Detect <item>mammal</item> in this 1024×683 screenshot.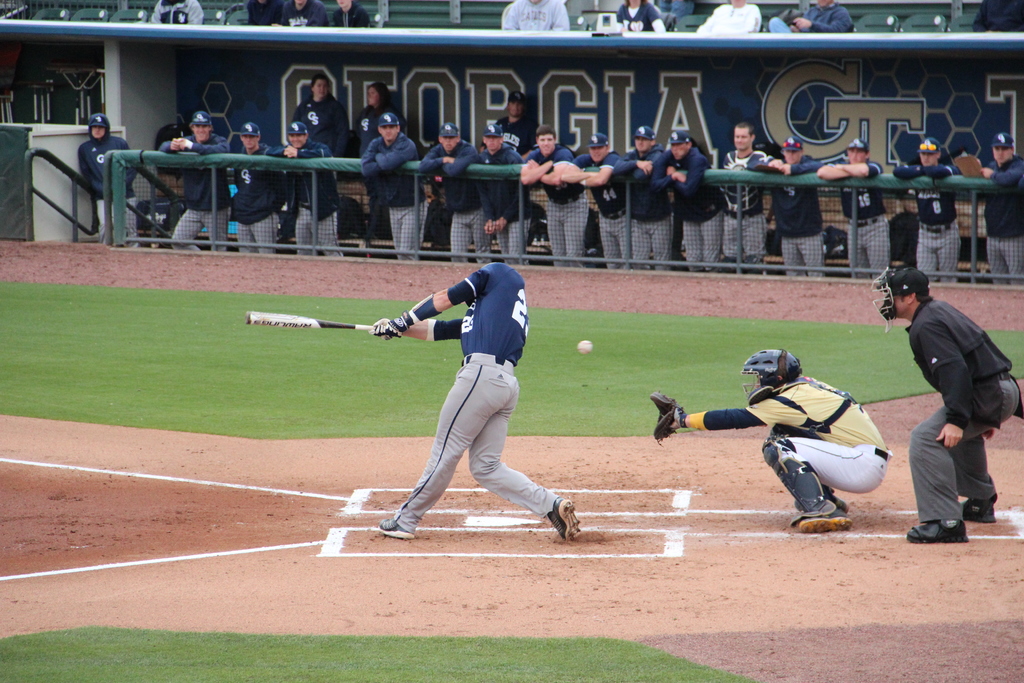
Detection: 225/120/285/254.
